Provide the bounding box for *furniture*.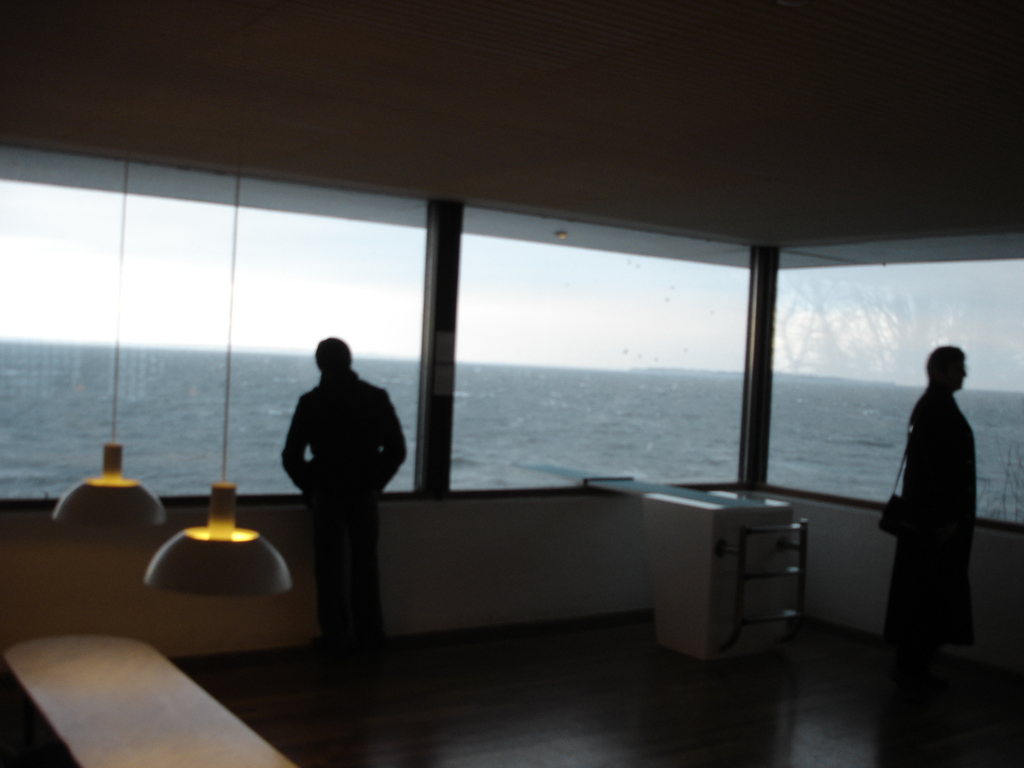
{"x1": 8, "y1": 630, "x2": 303, "y2": 767}.
